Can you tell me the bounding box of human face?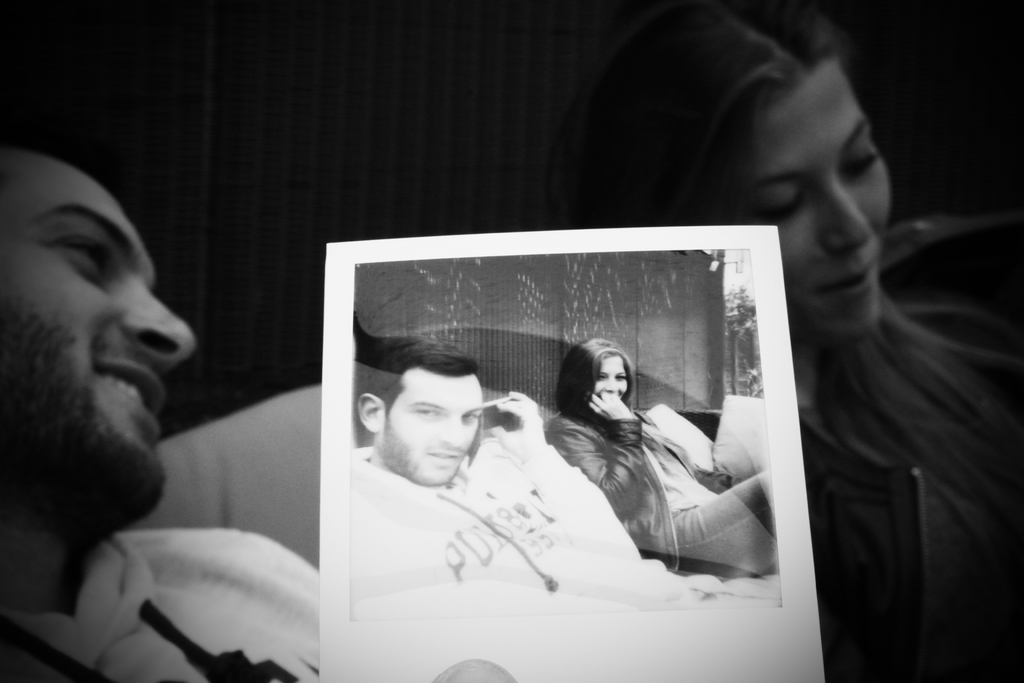
[588,355,627,398].
